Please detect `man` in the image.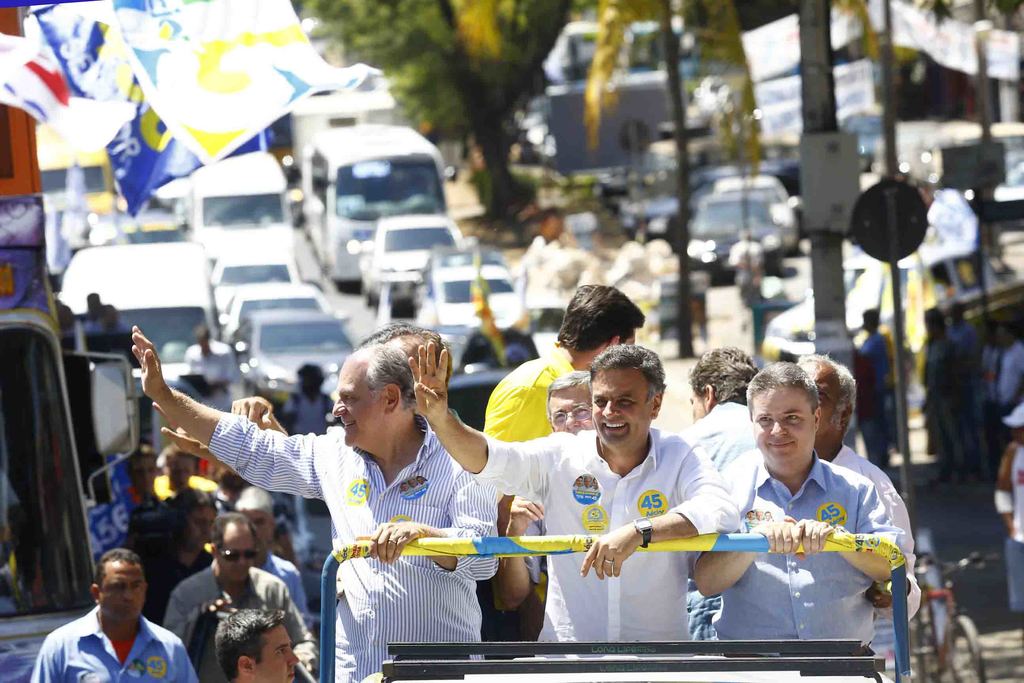
{"x1": 409, "y1": 349, "x2": 745, "y2": 661}.
